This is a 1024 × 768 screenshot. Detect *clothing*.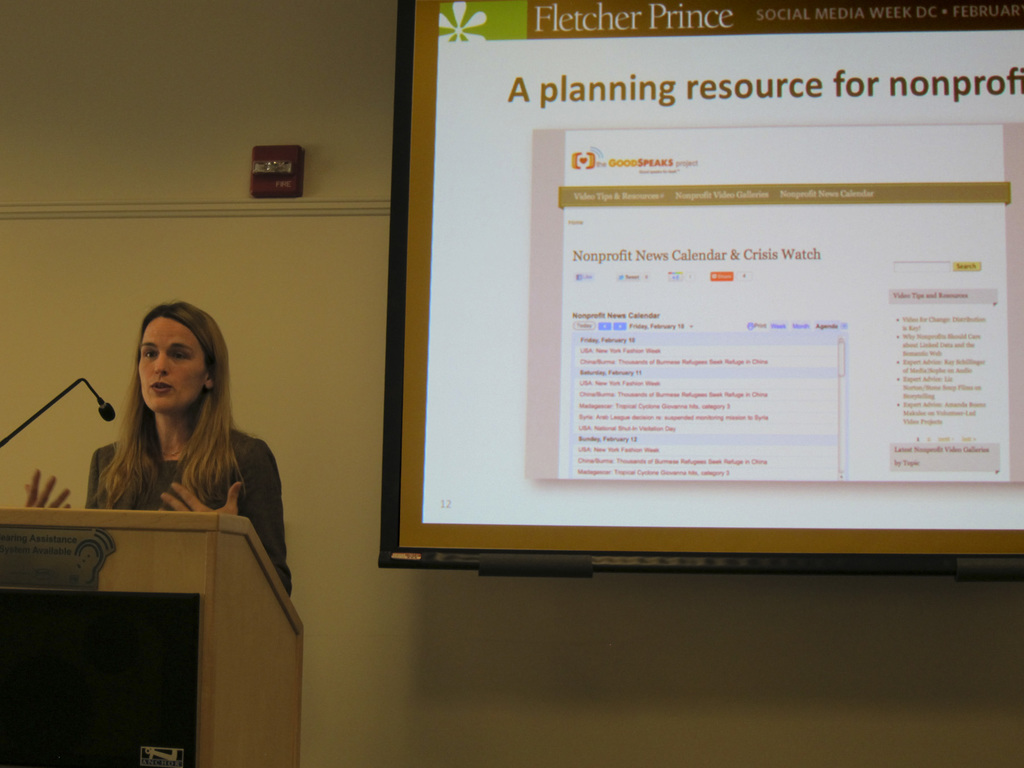
83:429:291:597.
